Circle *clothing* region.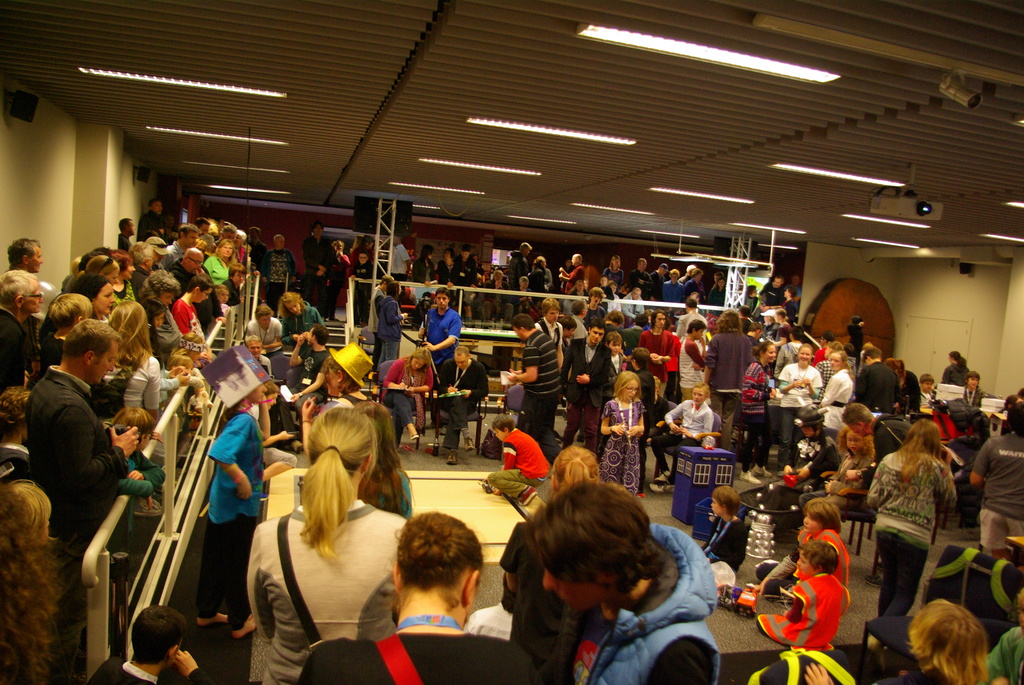
Region: 775:361:816:464.
